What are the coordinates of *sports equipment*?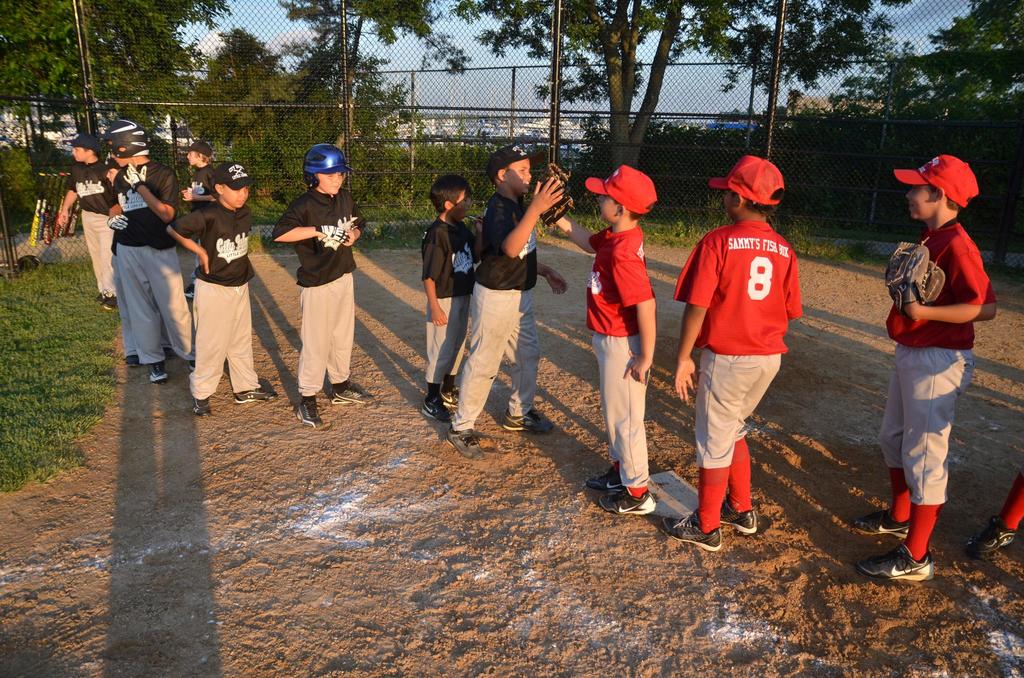
[538,163,575,228].
